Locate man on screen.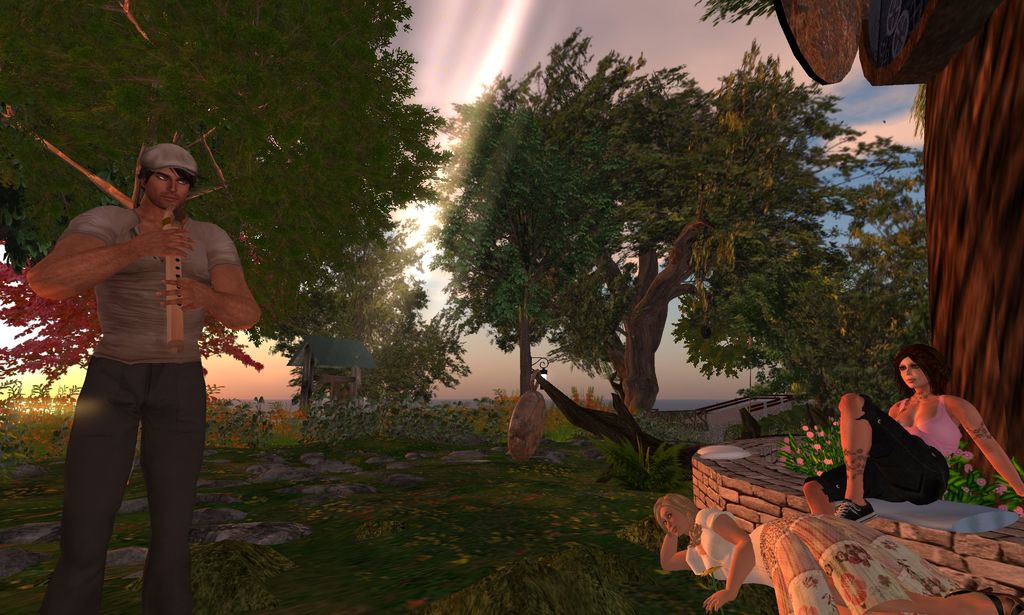
On screen at x1=18, y1=135, x2=259, y2=614.
